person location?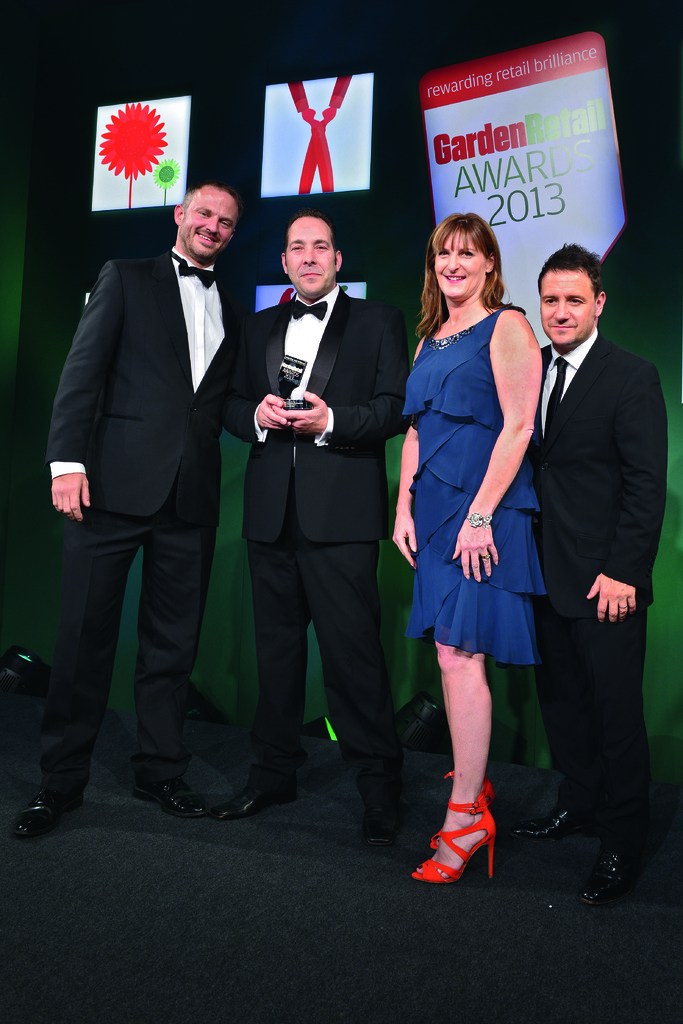
(left=384, top=179, right=564, bottom=920)
